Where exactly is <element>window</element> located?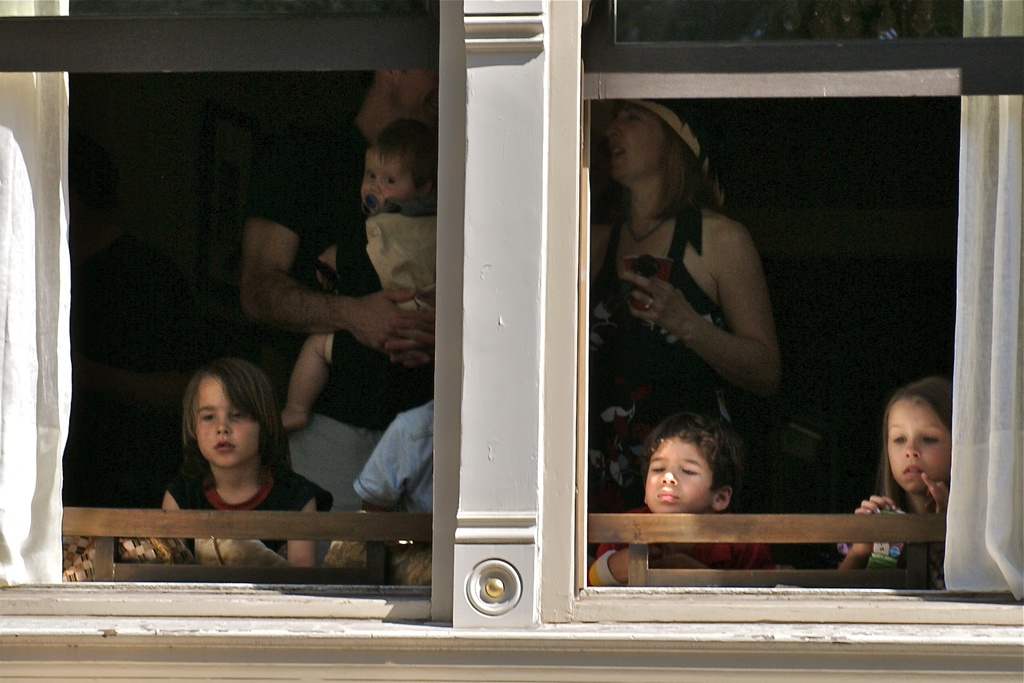
Its bounding box is [x1=0, y1=0, x2=1023, y2=682].
